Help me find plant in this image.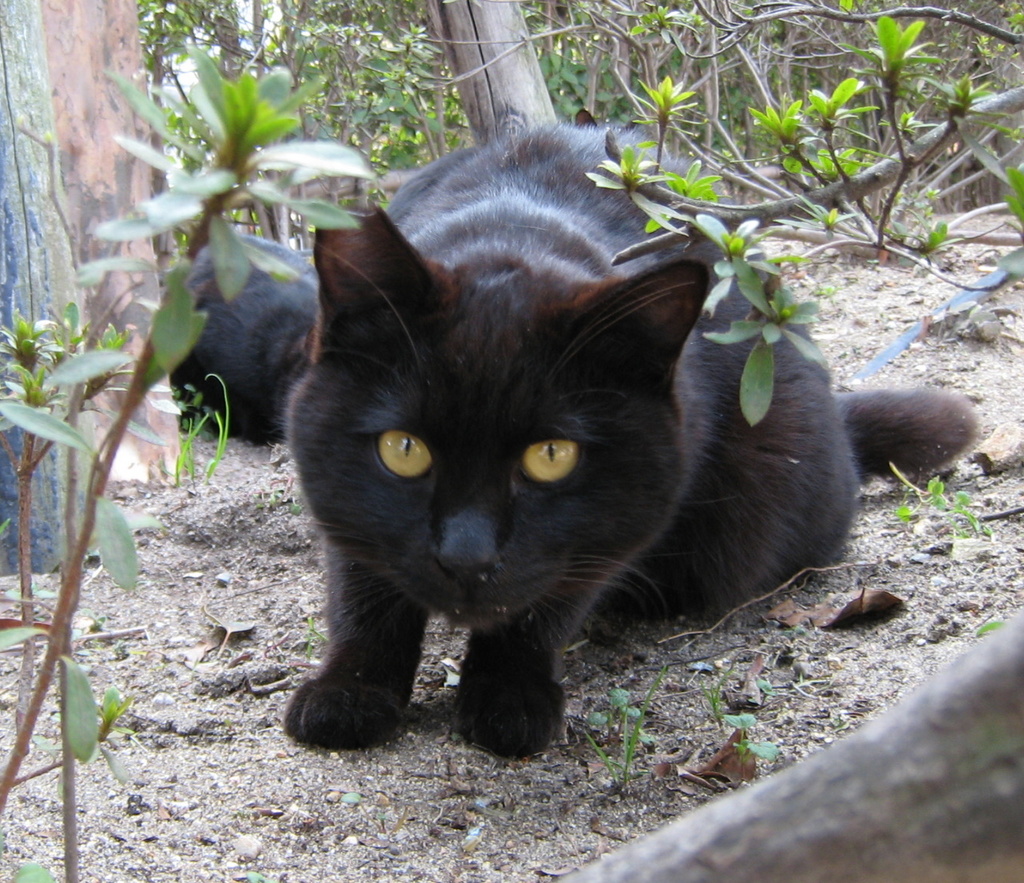
Found it: bbox=(699, 645, 766, 733).
